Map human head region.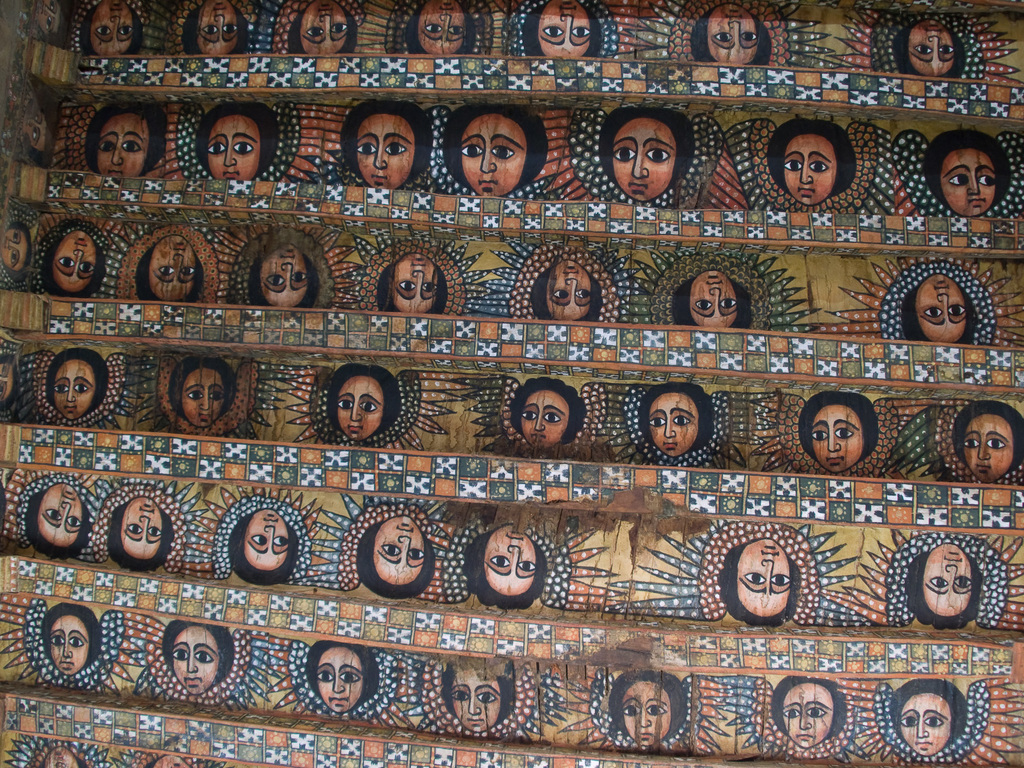
Mapped to bbox=(337, 99, 438, 191).
